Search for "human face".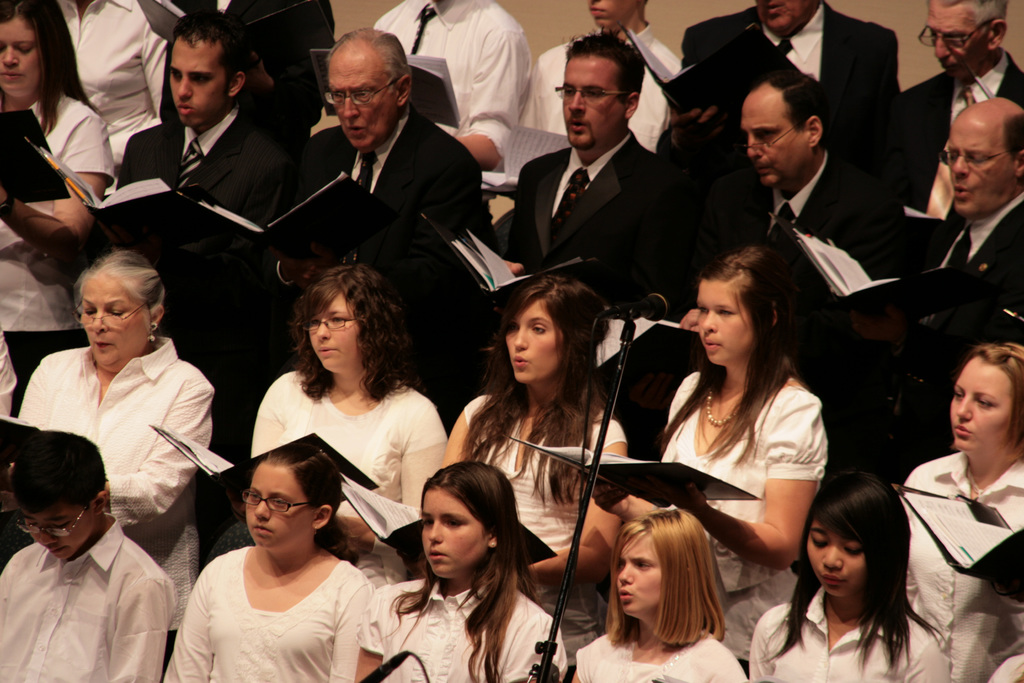
Found at region(22, 502, 93, 559).
